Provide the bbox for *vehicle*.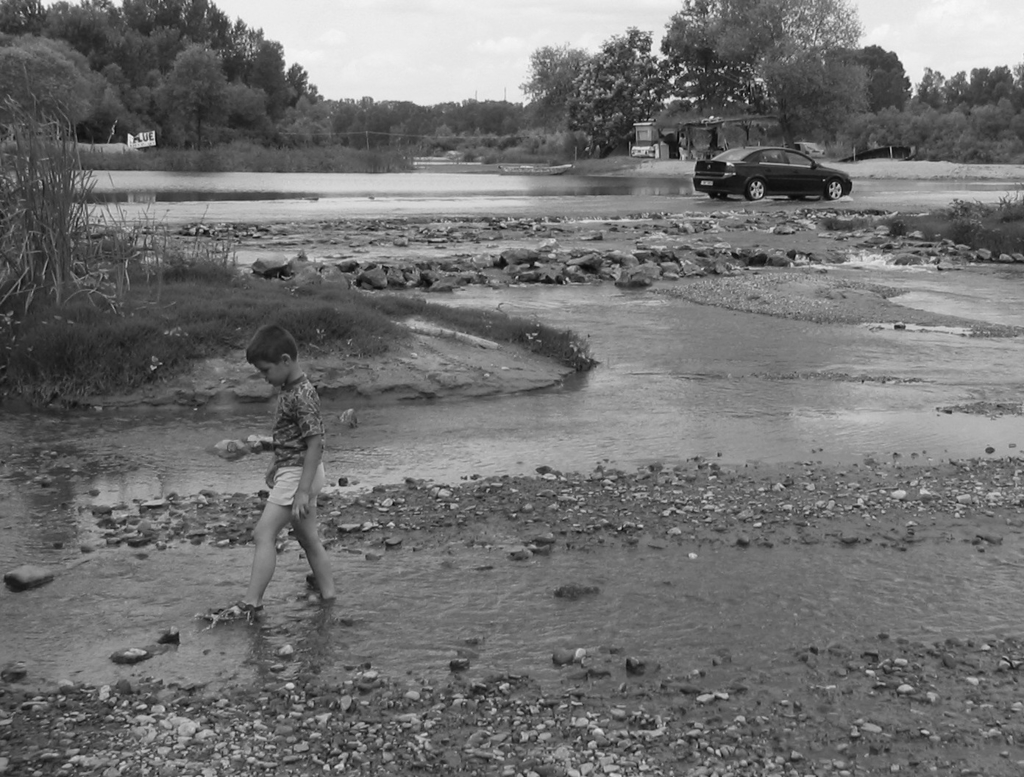
locate(705, 130, 861, 192).
